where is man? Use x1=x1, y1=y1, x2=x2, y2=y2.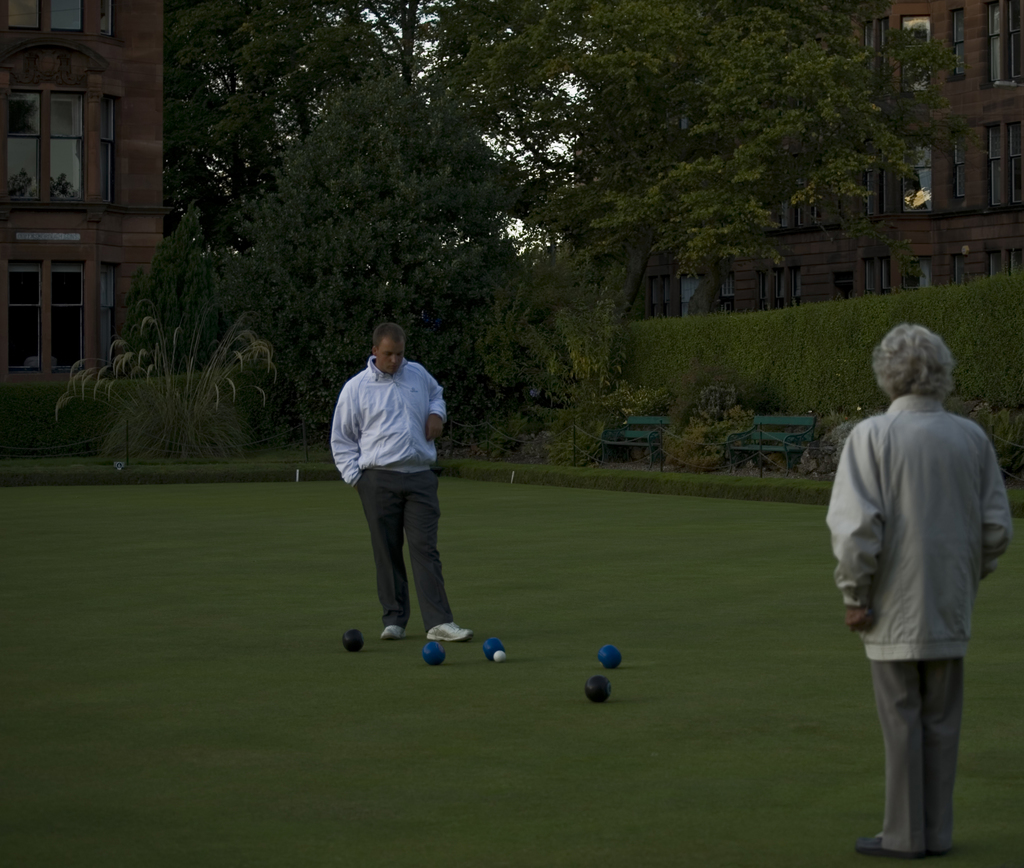
x1=812, y1=314, x2=1014, y2=858.
